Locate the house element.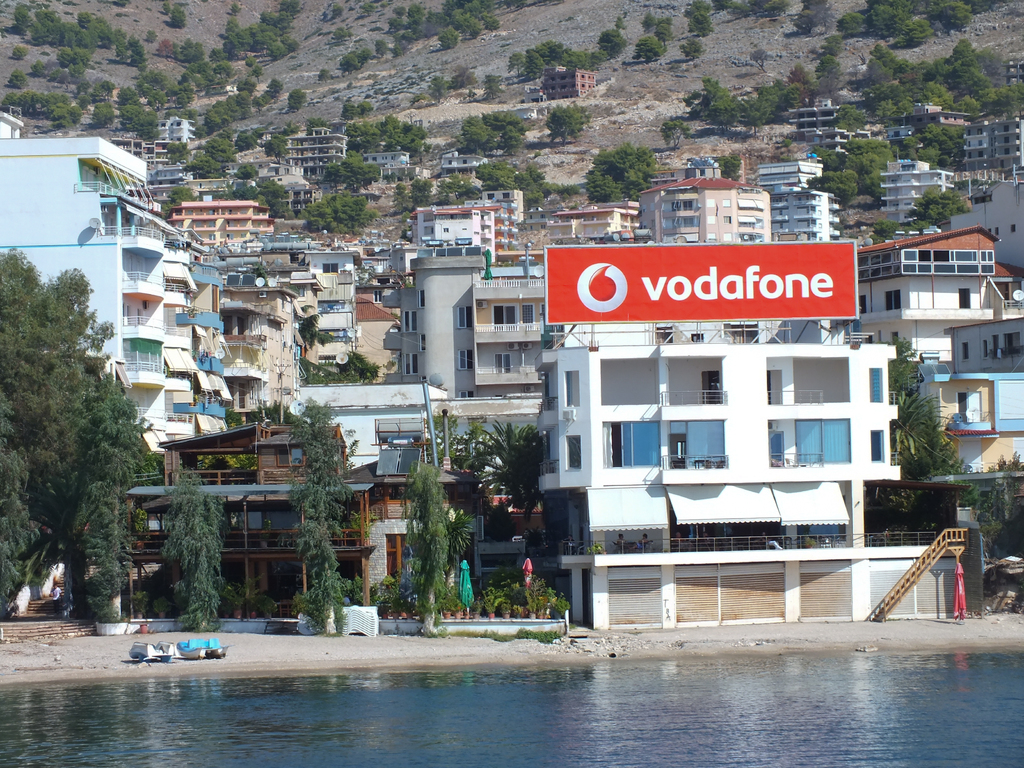
Element bbox: select_region(16, 157, 246, 566).
